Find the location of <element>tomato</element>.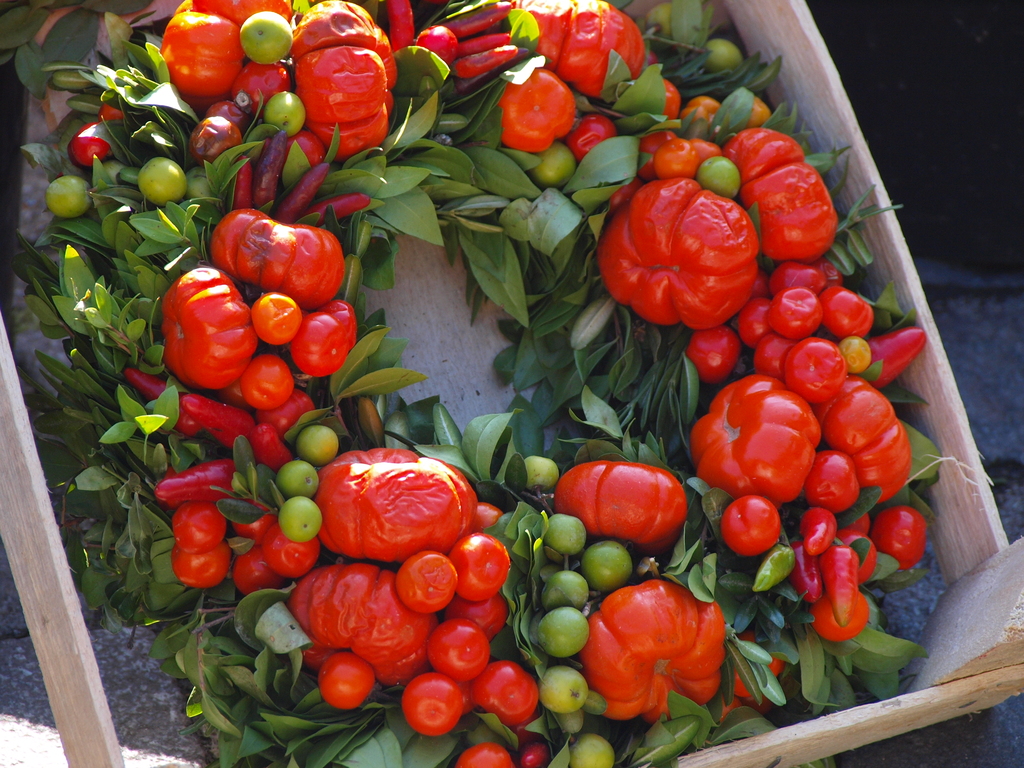
Location: bbox=[236, 13, 285, 66].
